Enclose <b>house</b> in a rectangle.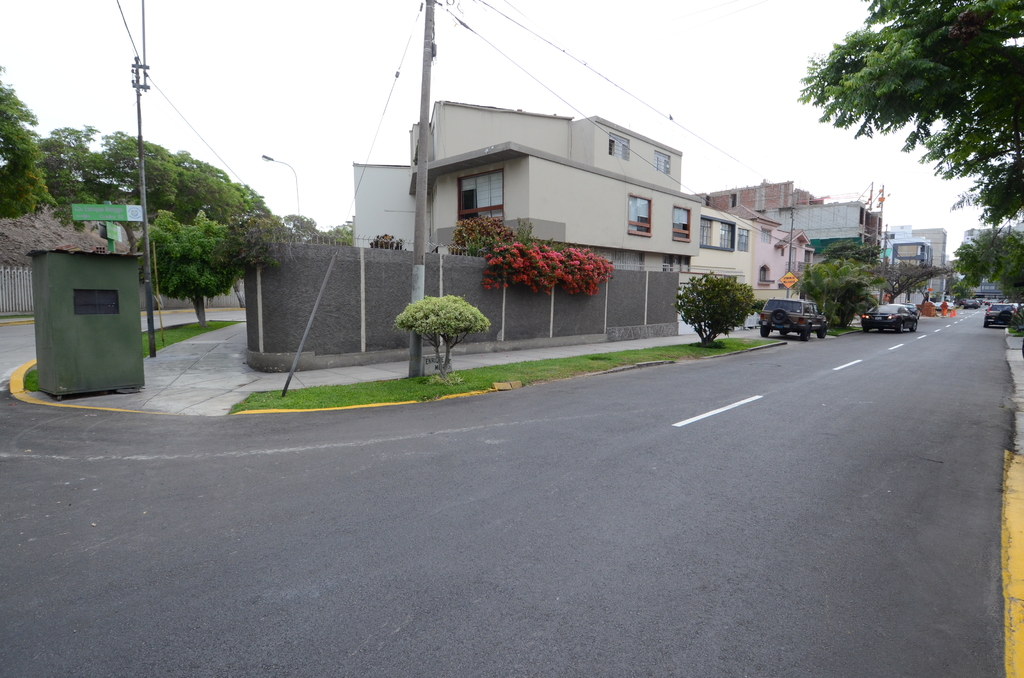
bbox(883, 218, 951, 300).
